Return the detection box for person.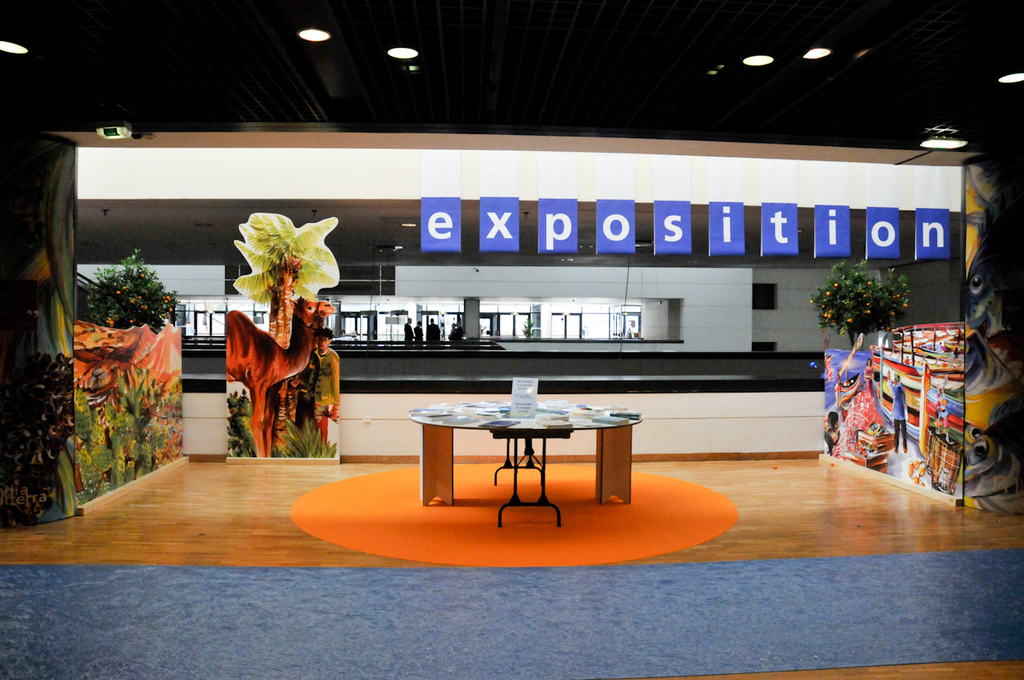
901/352/913/369.
